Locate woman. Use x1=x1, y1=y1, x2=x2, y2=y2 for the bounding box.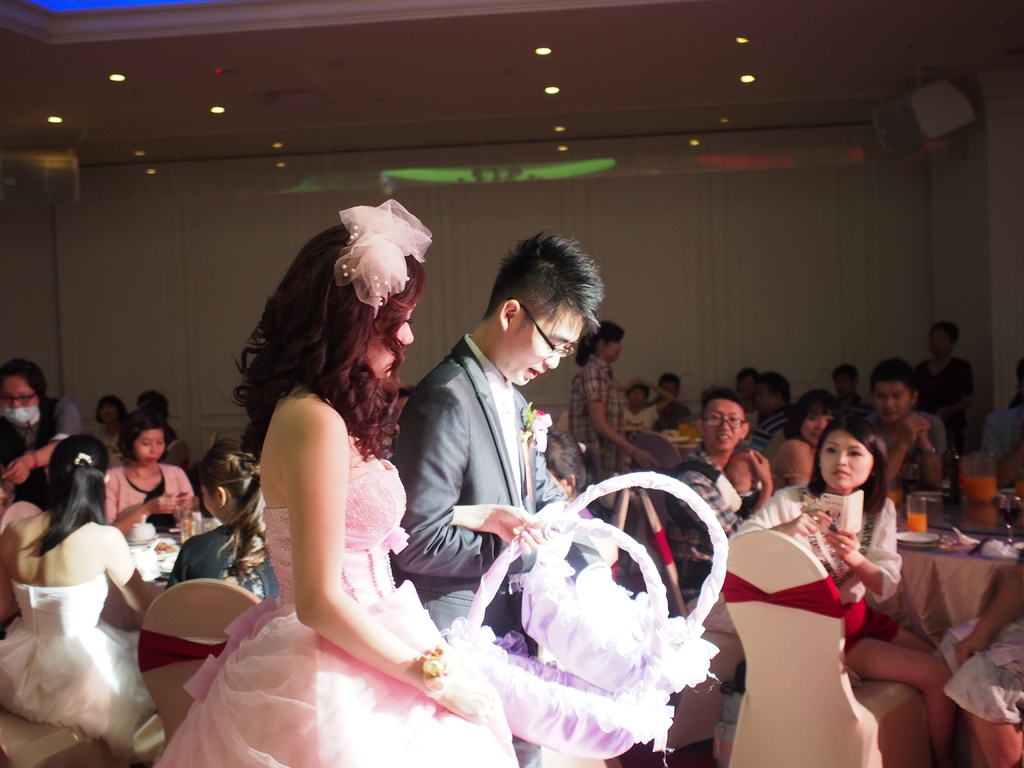
x1=93, y1=389, x2=138, y2=460.
